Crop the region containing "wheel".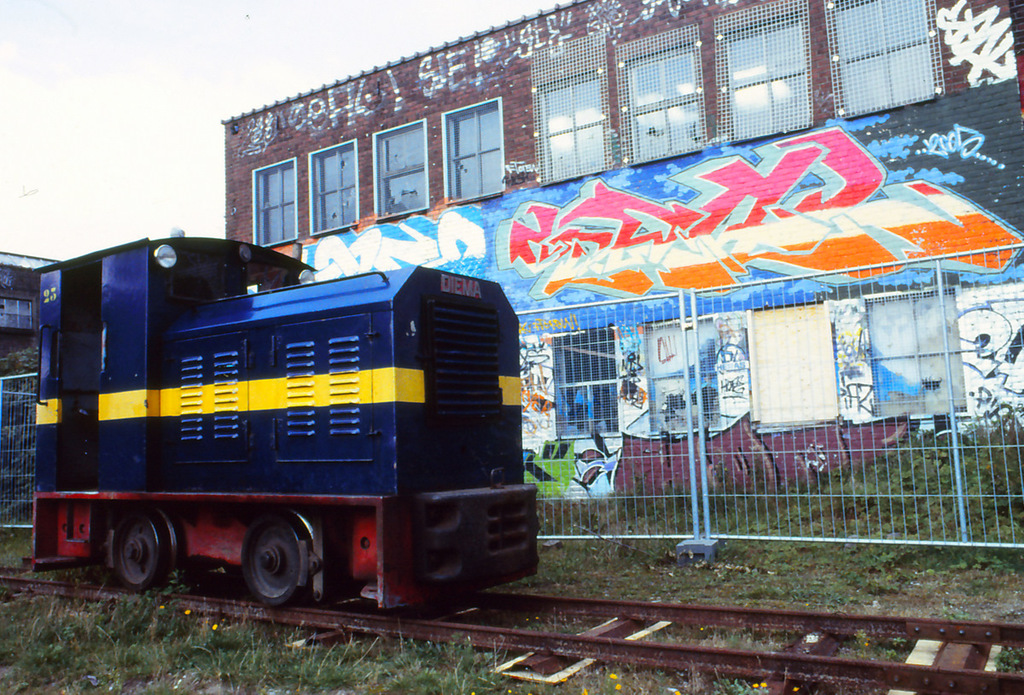
Crop region: x1=218 y1=521 x2=316 y2=611.
